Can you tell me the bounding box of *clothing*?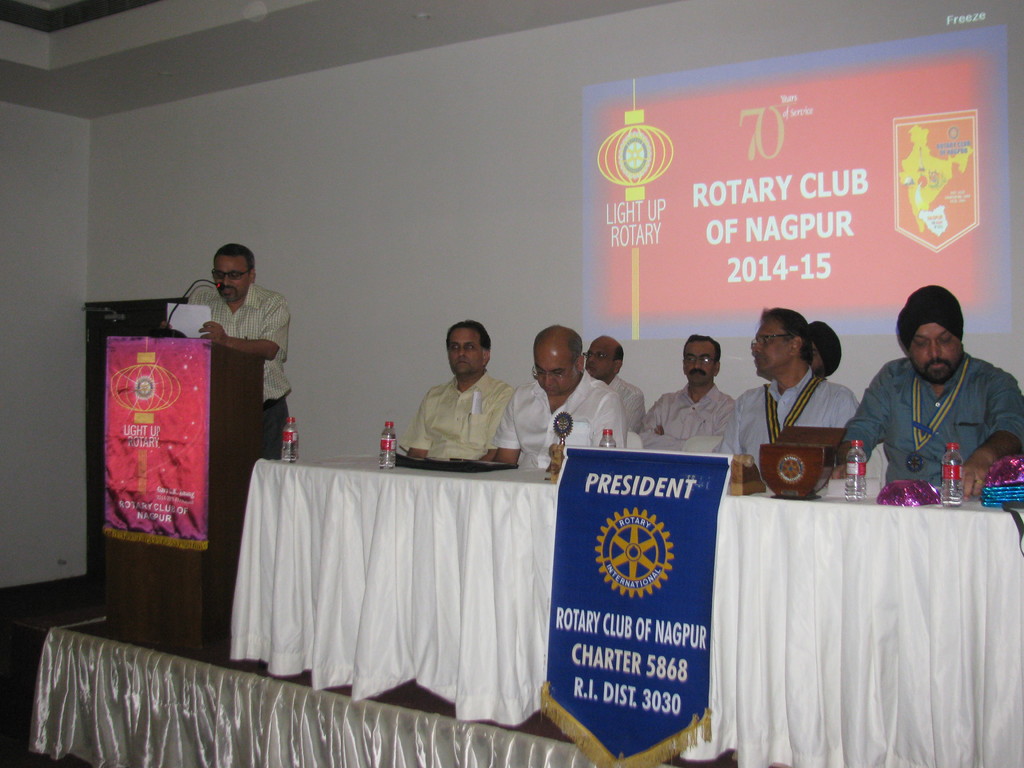
<box>611,372,645,436</box>.
